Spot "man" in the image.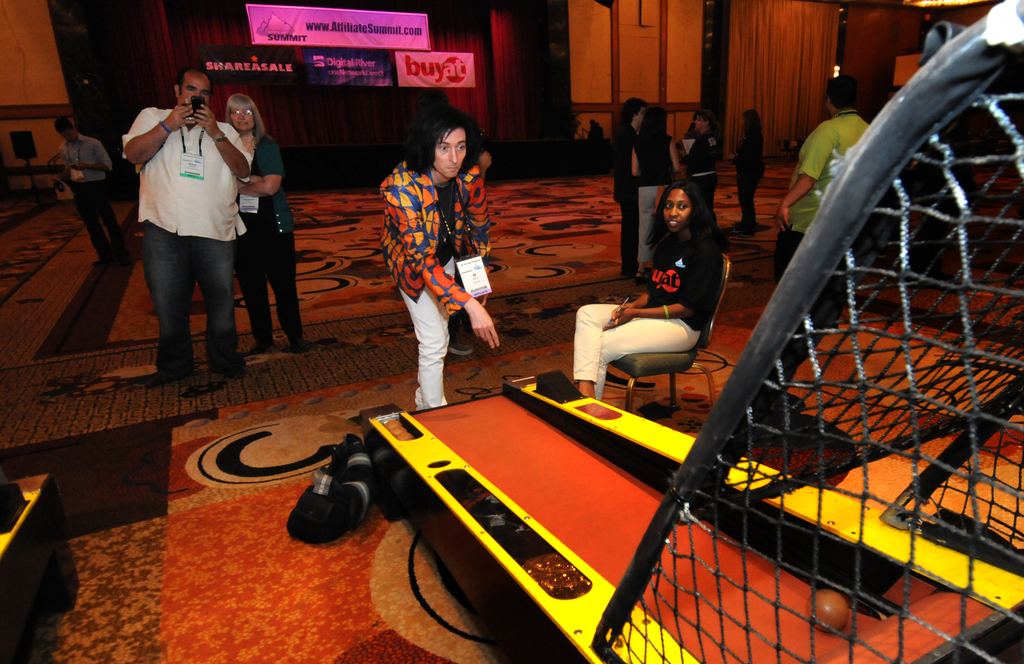
"man" found at 118 77 257 384.
